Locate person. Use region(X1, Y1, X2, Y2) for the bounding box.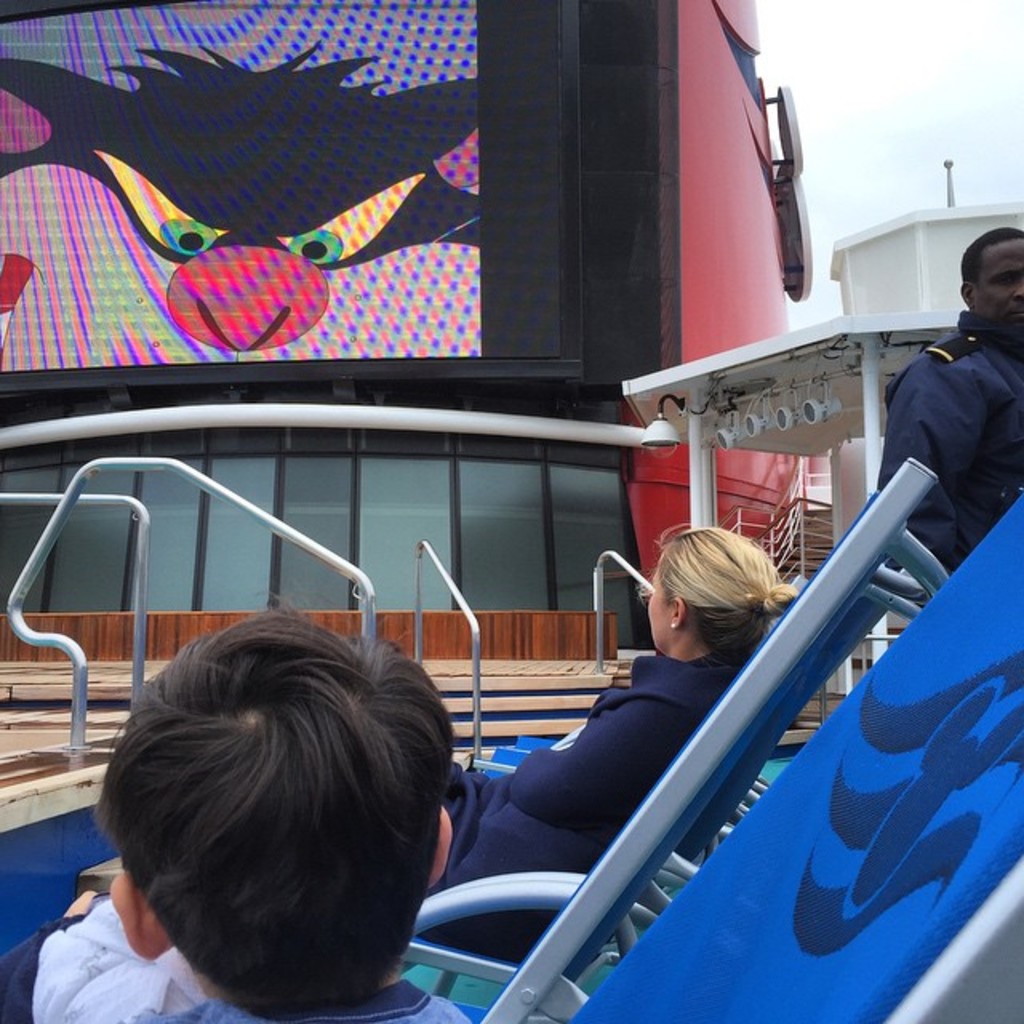
region(0, 563, 474, 1022).
